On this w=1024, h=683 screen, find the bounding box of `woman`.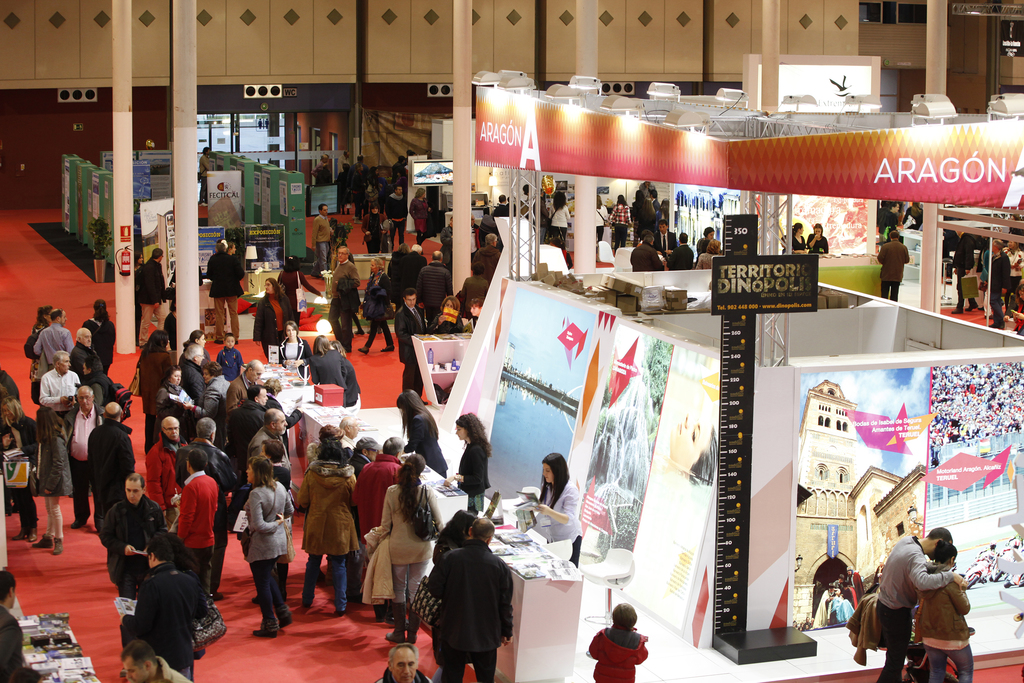
Bounding box: Rect(222, 238, 240, 257).
